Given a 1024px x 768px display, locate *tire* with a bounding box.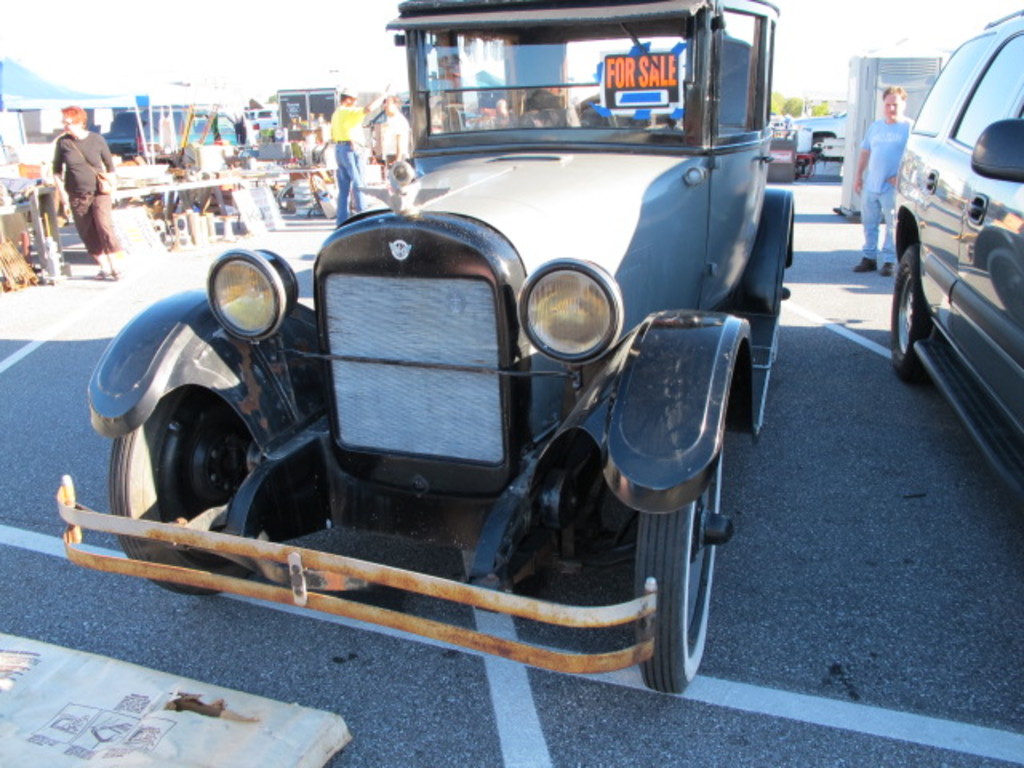
Located: left=112, top=386, right=250, bottom=590.
